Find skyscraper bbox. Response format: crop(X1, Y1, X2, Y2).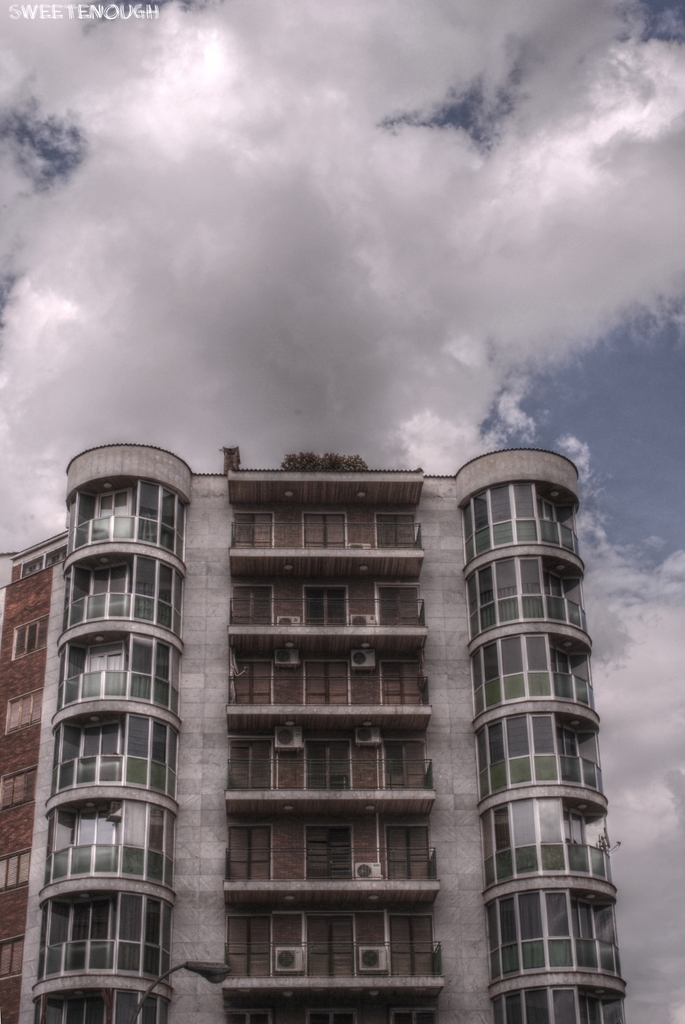
crop(0, 437, 627, 1023).
